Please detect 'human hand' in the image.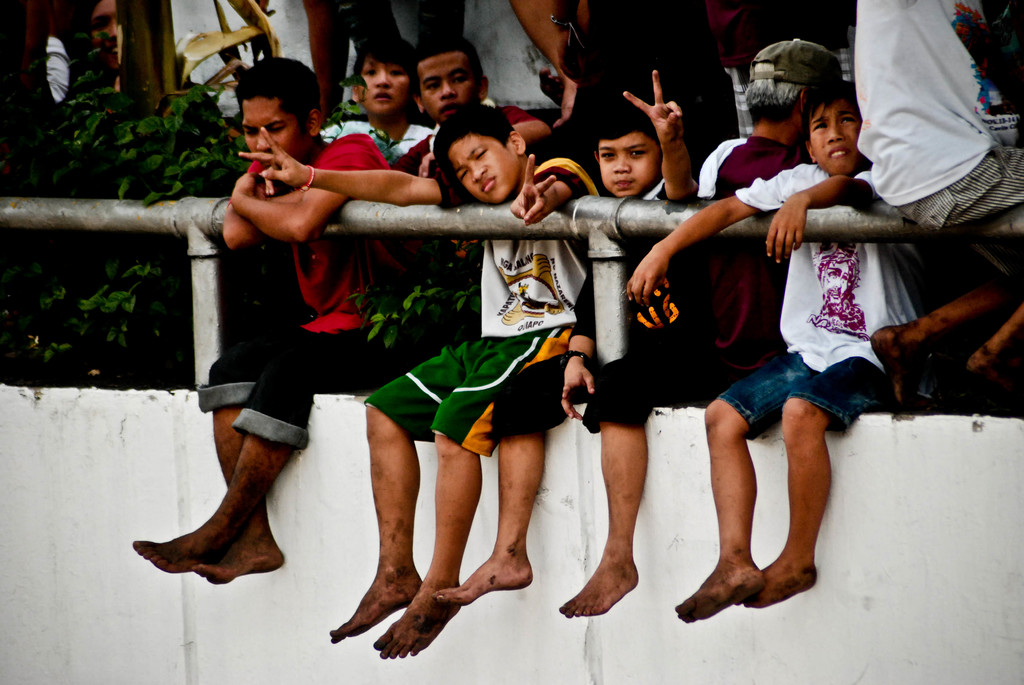
box=[419, 151, 436, 178].
